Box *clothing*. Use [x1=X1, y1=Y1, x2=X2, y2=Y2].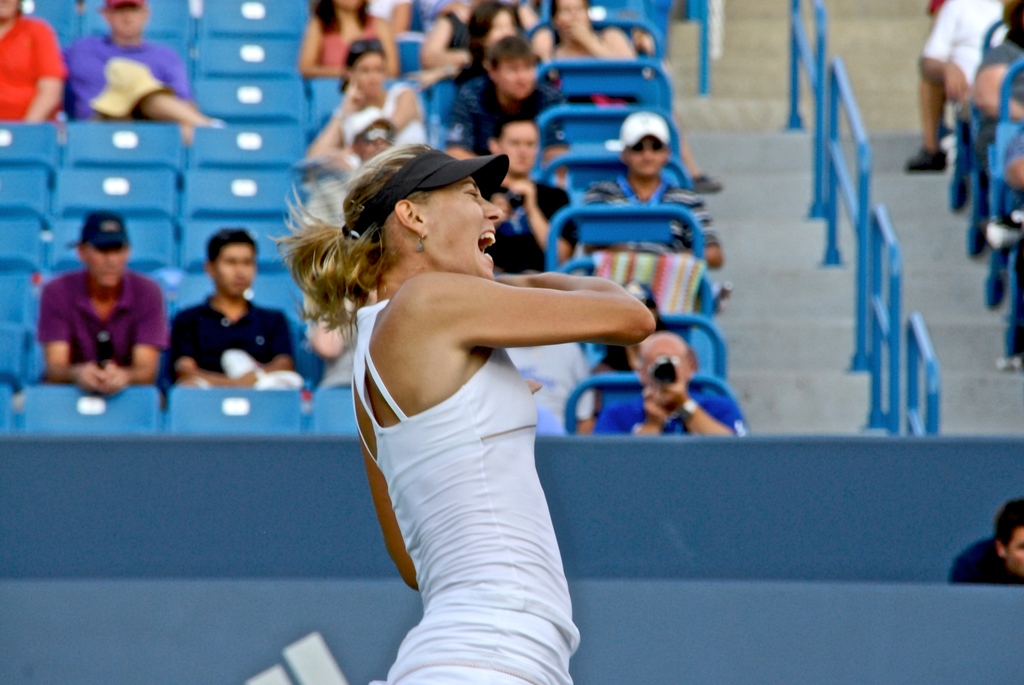
[x1=166, y1=304, x2=293, y2=383].
